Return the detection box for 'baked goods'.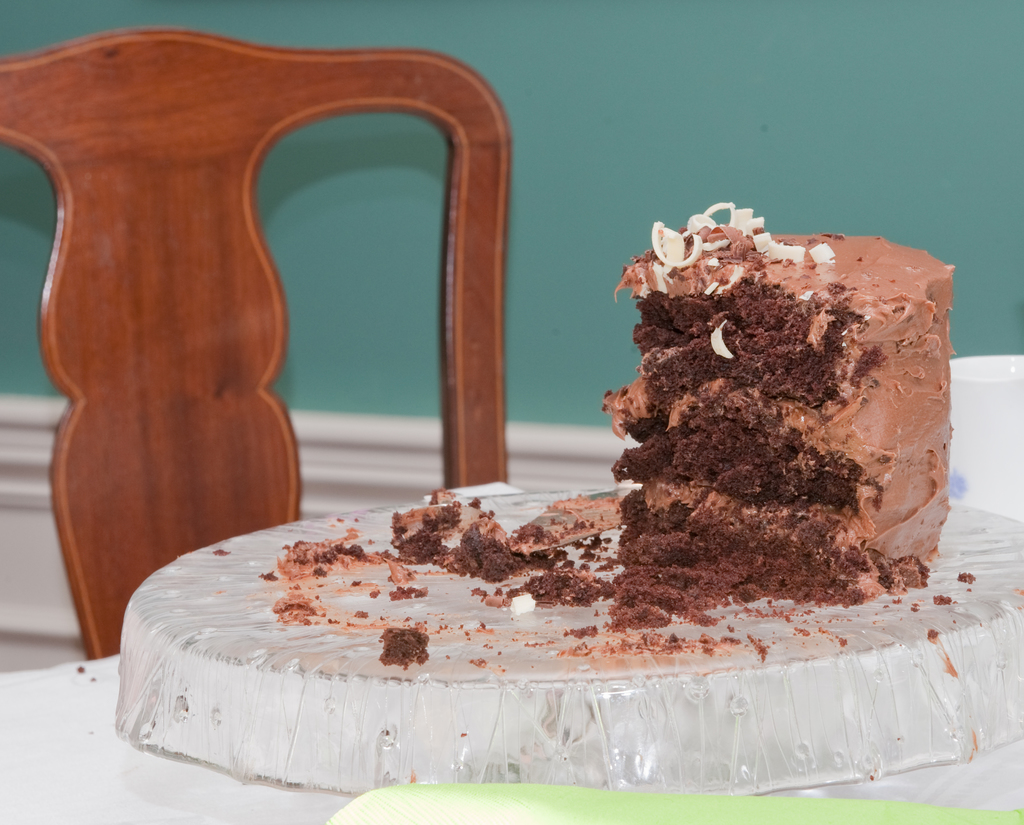
(605, 213, 980, 618).
